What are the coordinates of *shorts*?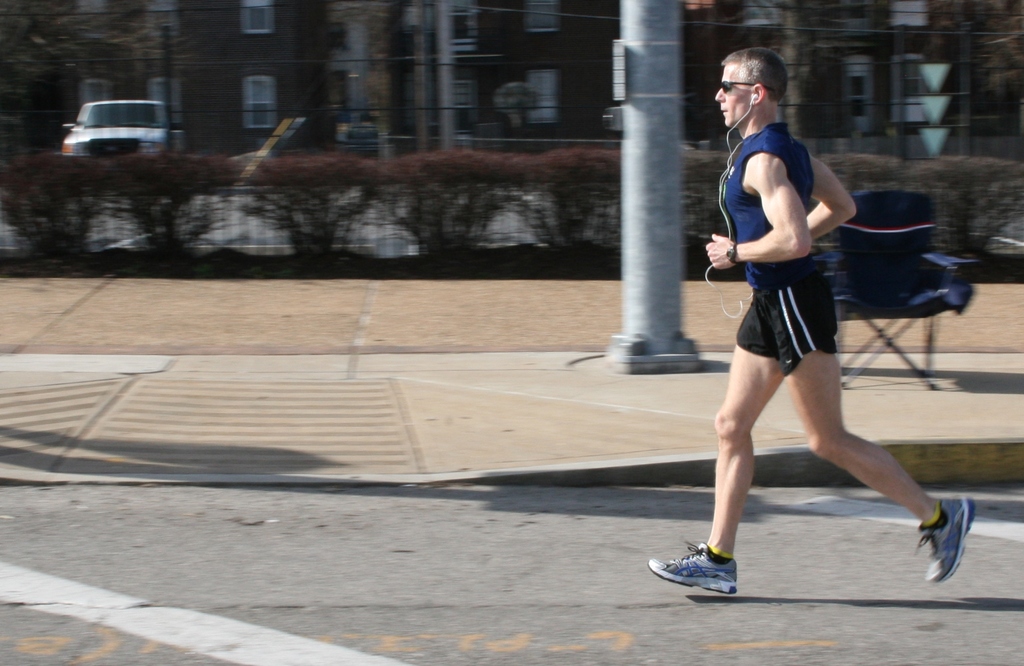
x1=733 y1=294 x2=856 y2=353.
